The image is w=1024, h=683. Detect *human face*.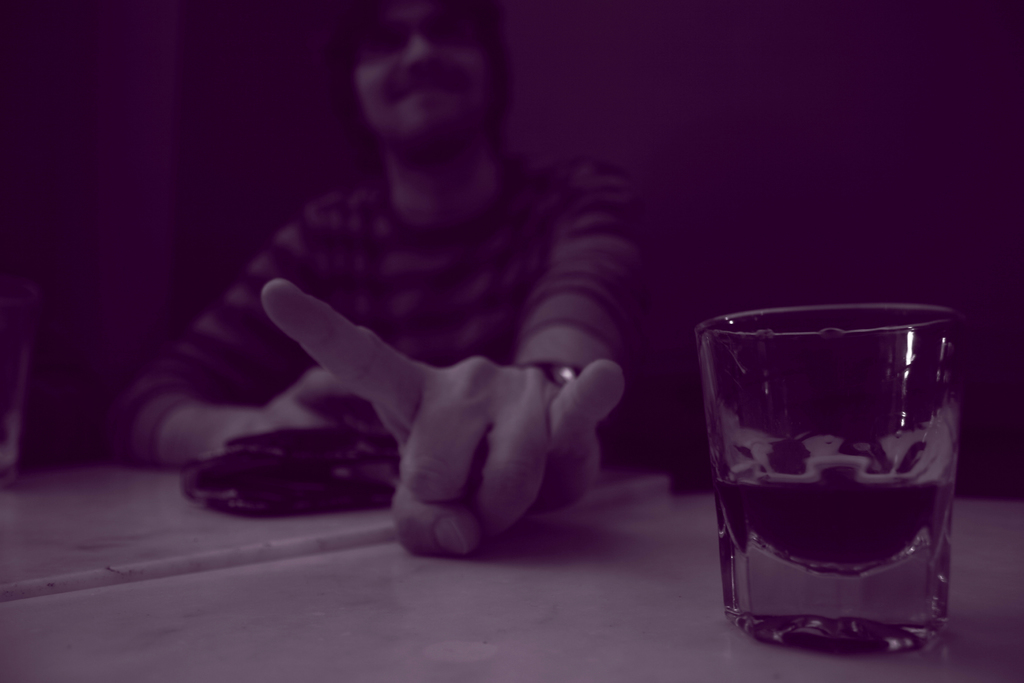
Detection: (left=358, top=0, right=492, bottom=144).
